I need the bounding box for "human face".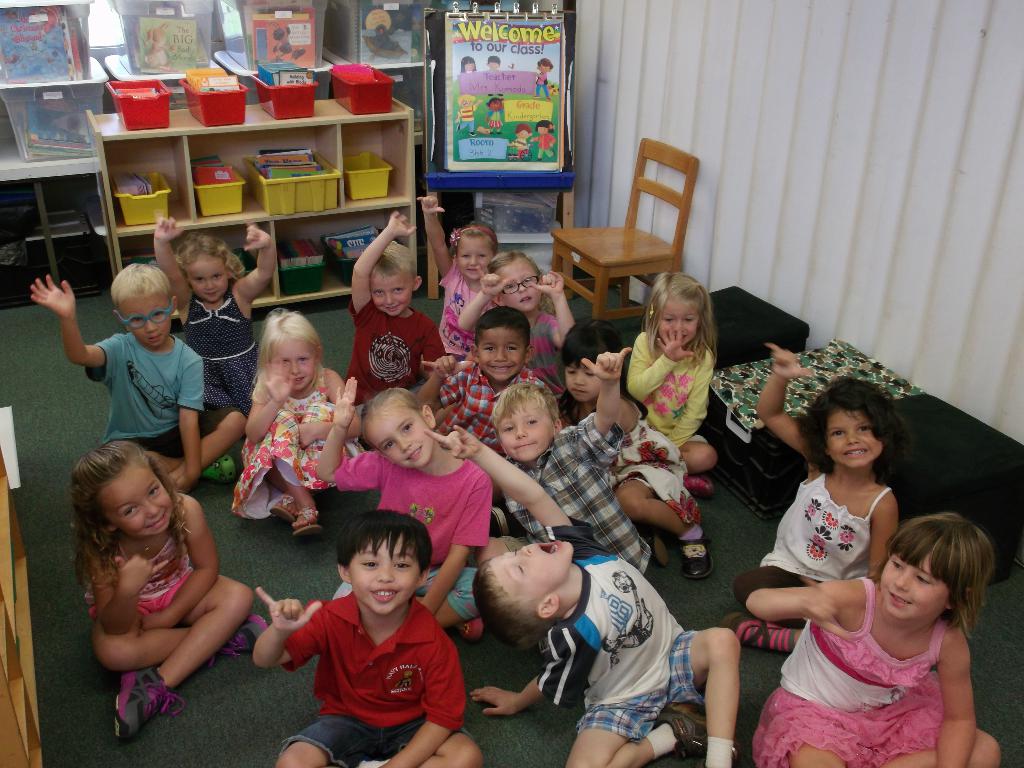
Here it is: box=[365, 274, 410, 316].
